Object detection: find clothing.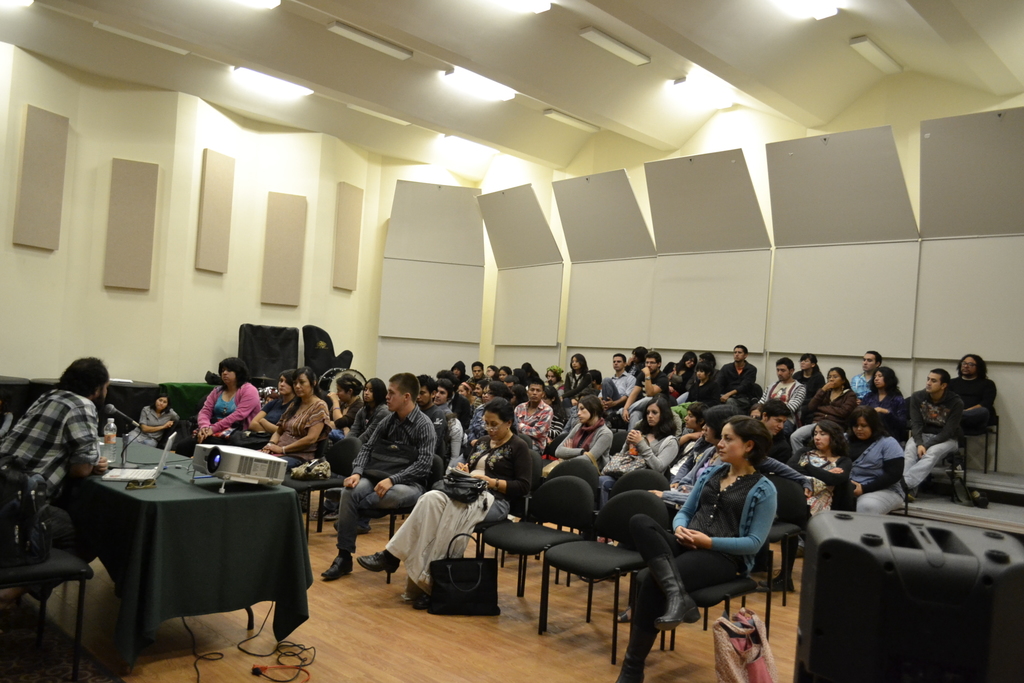
box=[956, 372, 1016, 468].
